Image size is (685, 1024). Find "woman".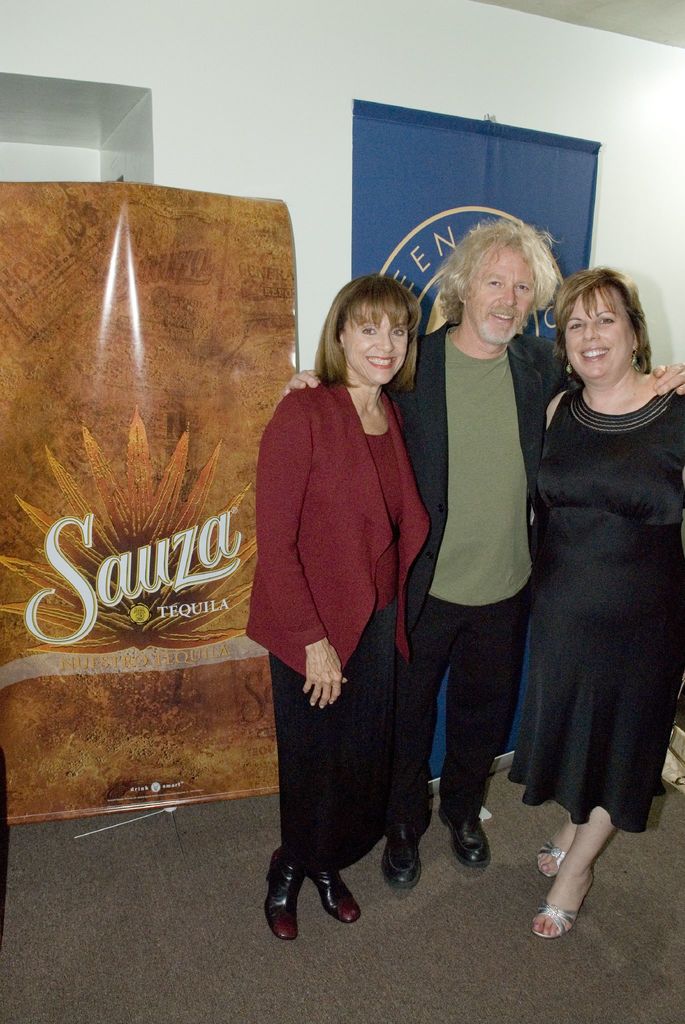
box(540, 258, 684, 948).
